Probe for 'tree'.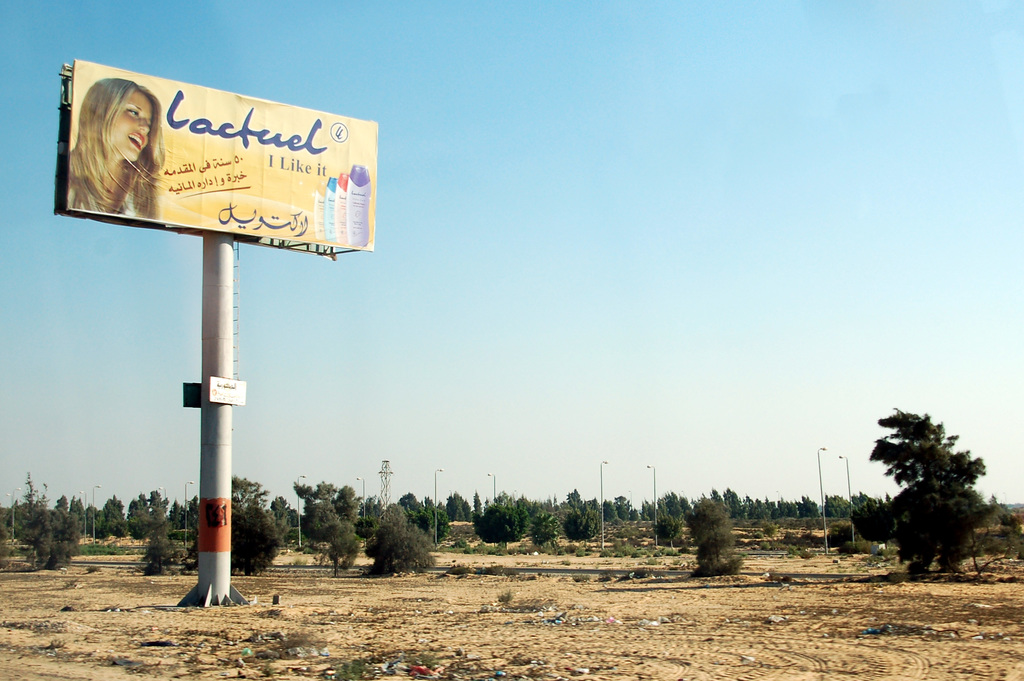
Probe result: (x1=526, y1=509, x2=561, y2=545).
